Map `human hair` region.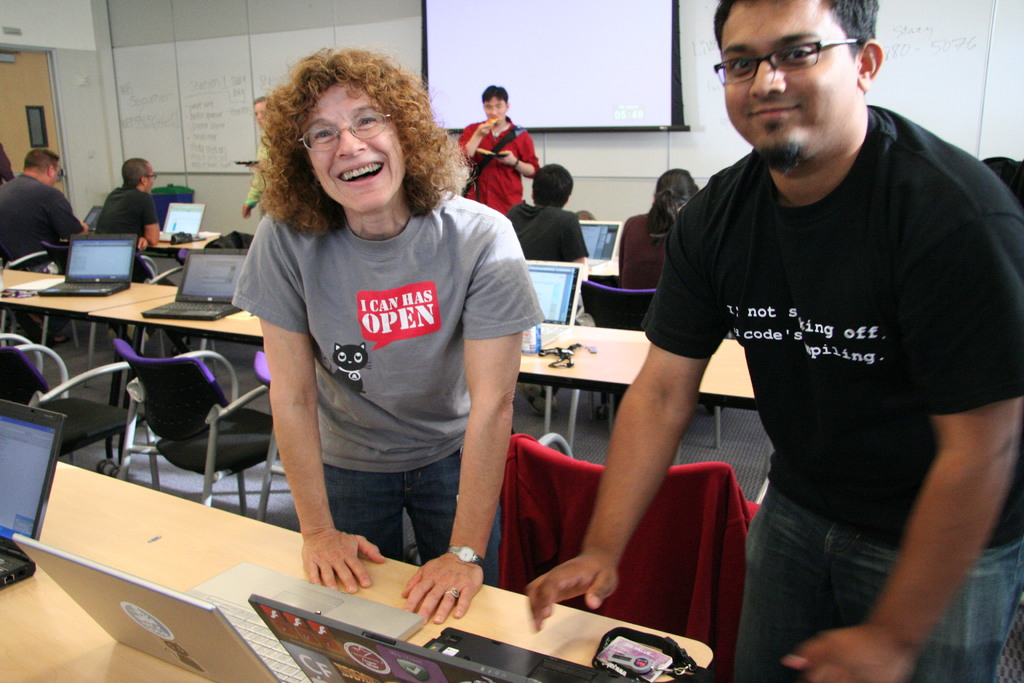
Mapped to (left=712, top=0, right=881, bottom=62).
